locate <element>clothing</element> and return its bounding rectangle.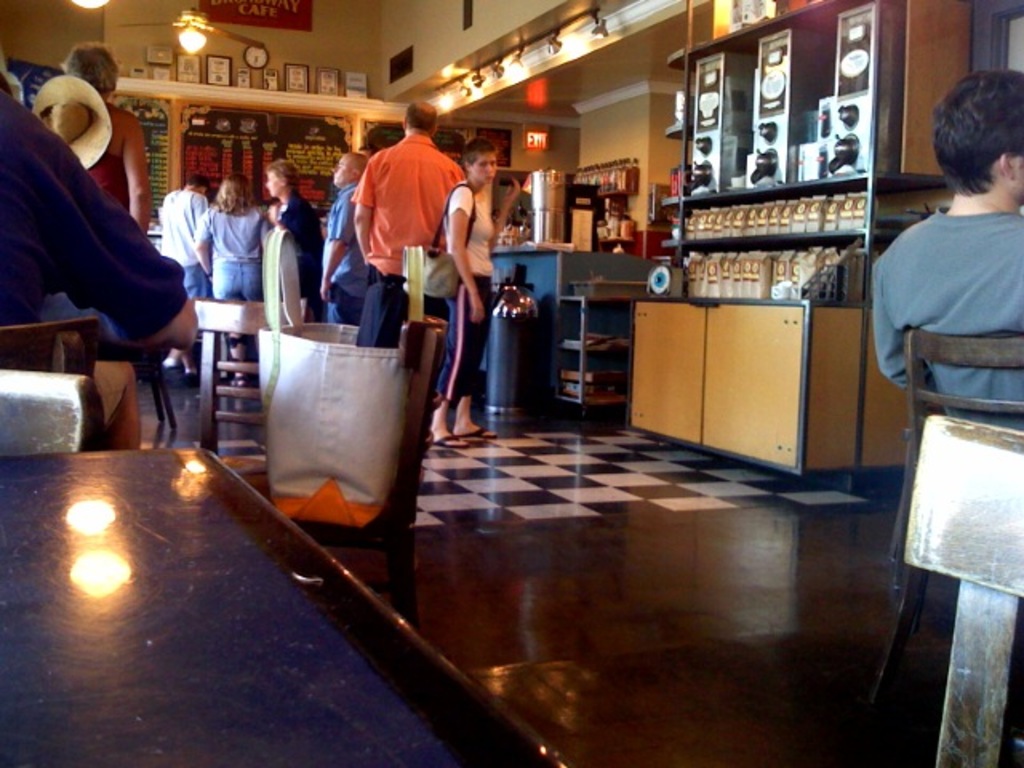
189 198 269 306.
